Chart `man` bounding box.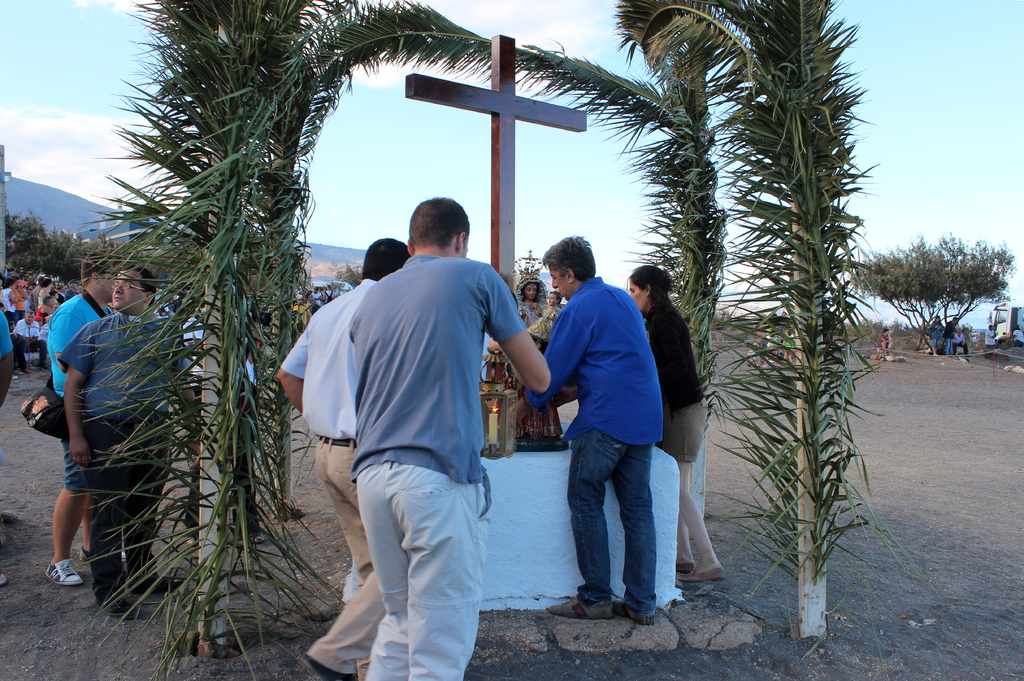
Charted: <region>58, 268, 196, 617</region>.
